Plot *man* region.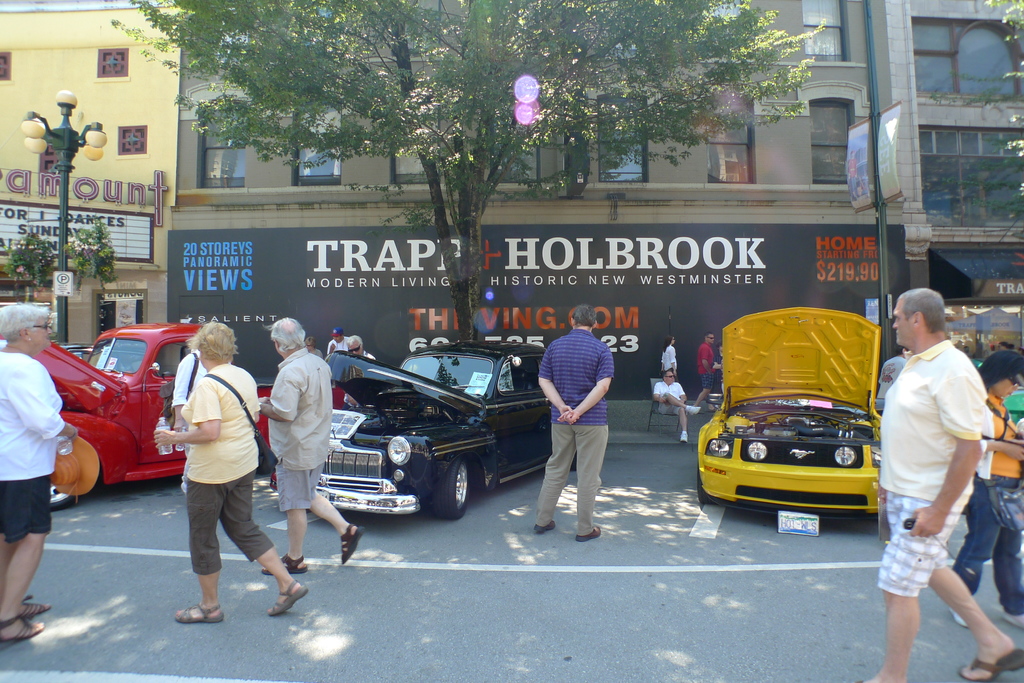
Plotted at locate(326, 325, 344, 352).
